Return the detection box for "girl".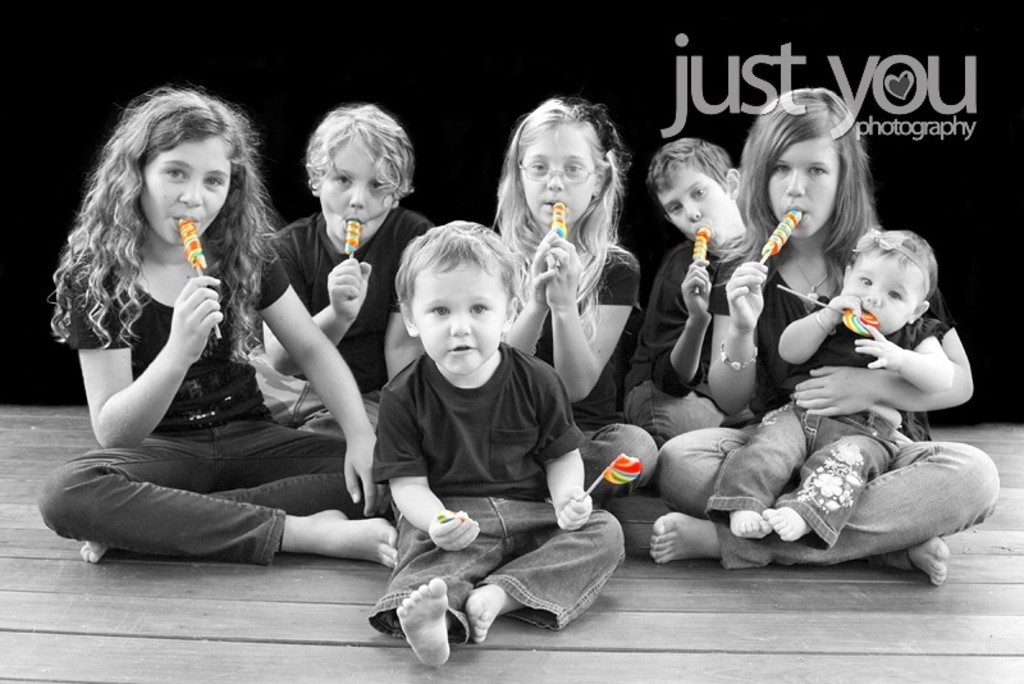
648,85,1007,561.
